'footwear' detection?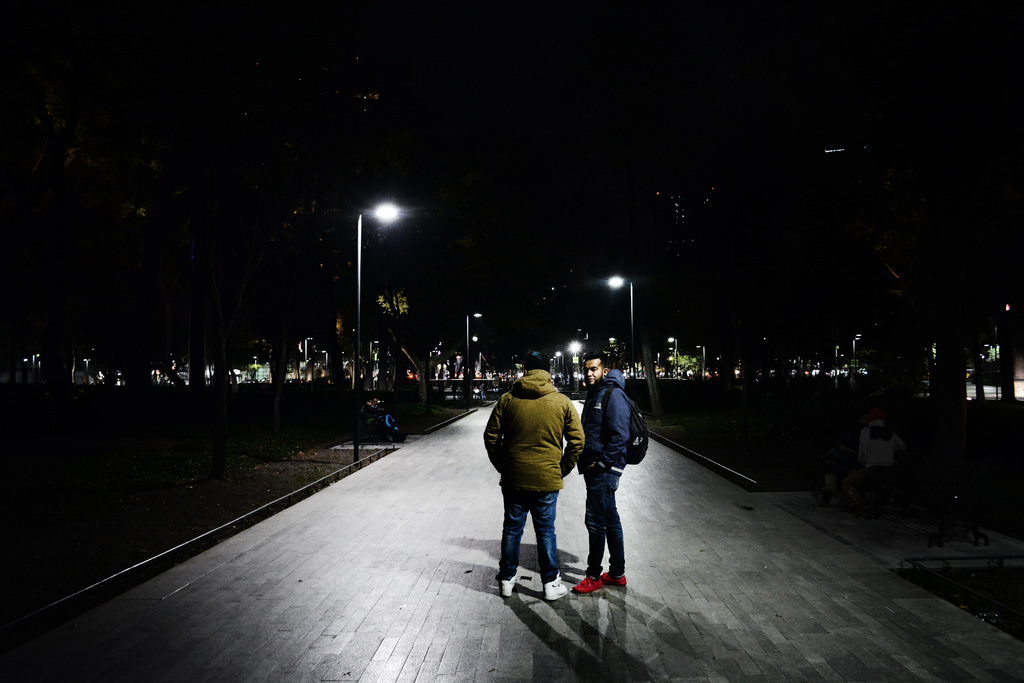
(left=545, top=571, right=573, bottom=602)
